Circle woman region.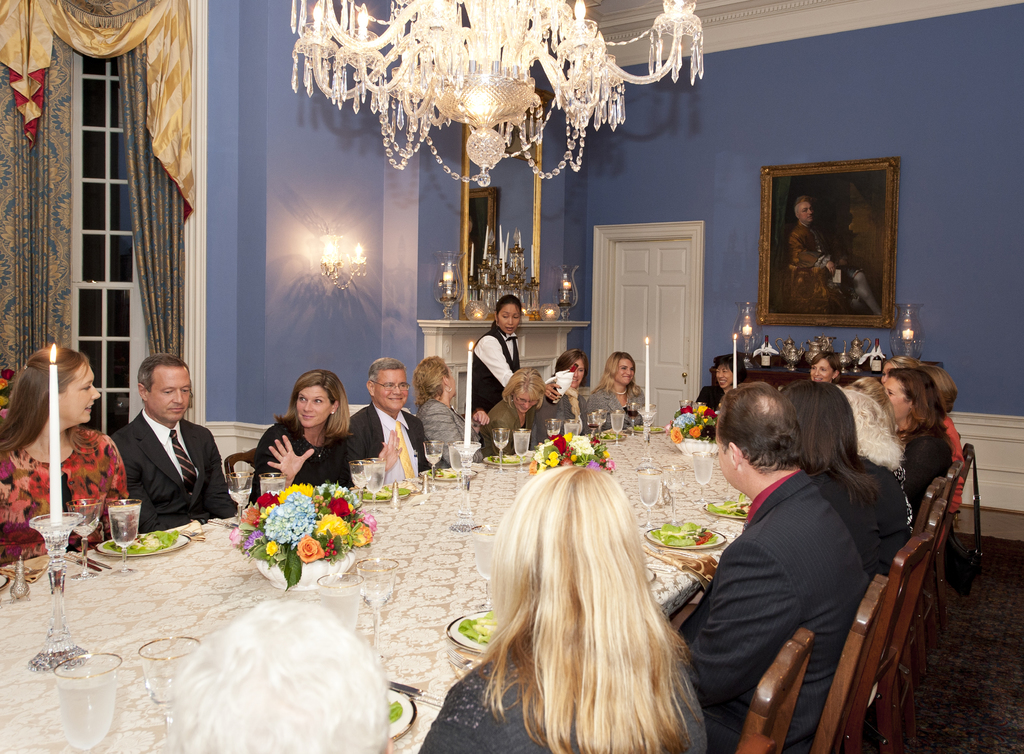
Region: l=248, t=368, r=401, b=506.
